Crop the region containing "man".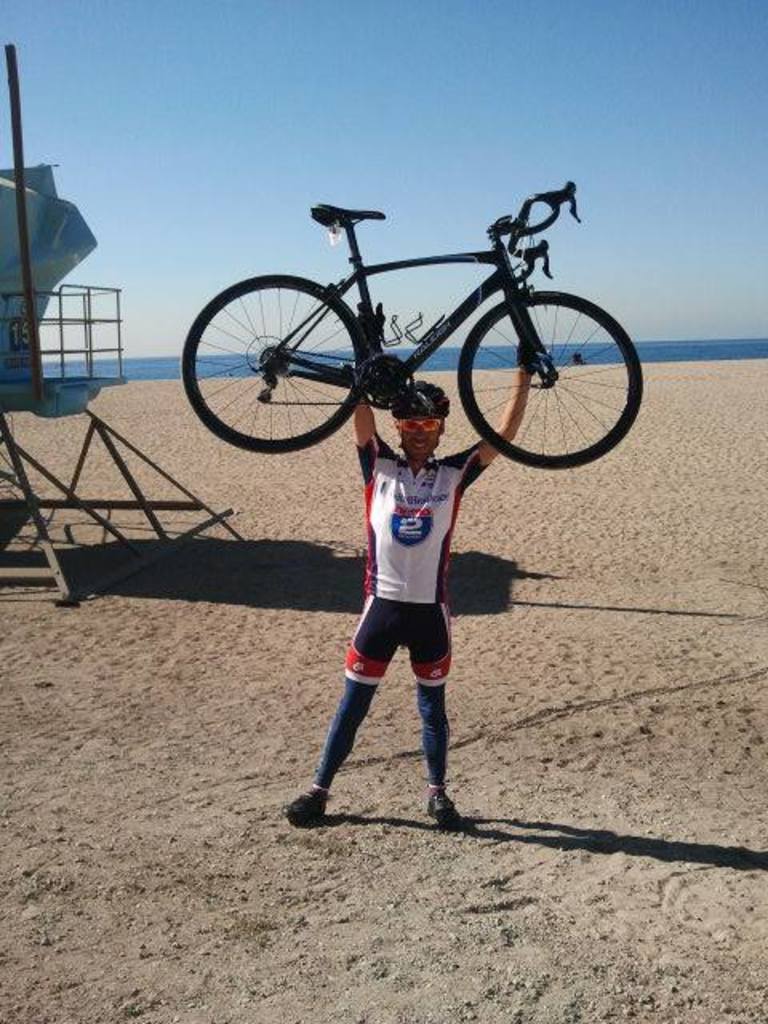
Crop region: box=[288, 363, 539, 830].
